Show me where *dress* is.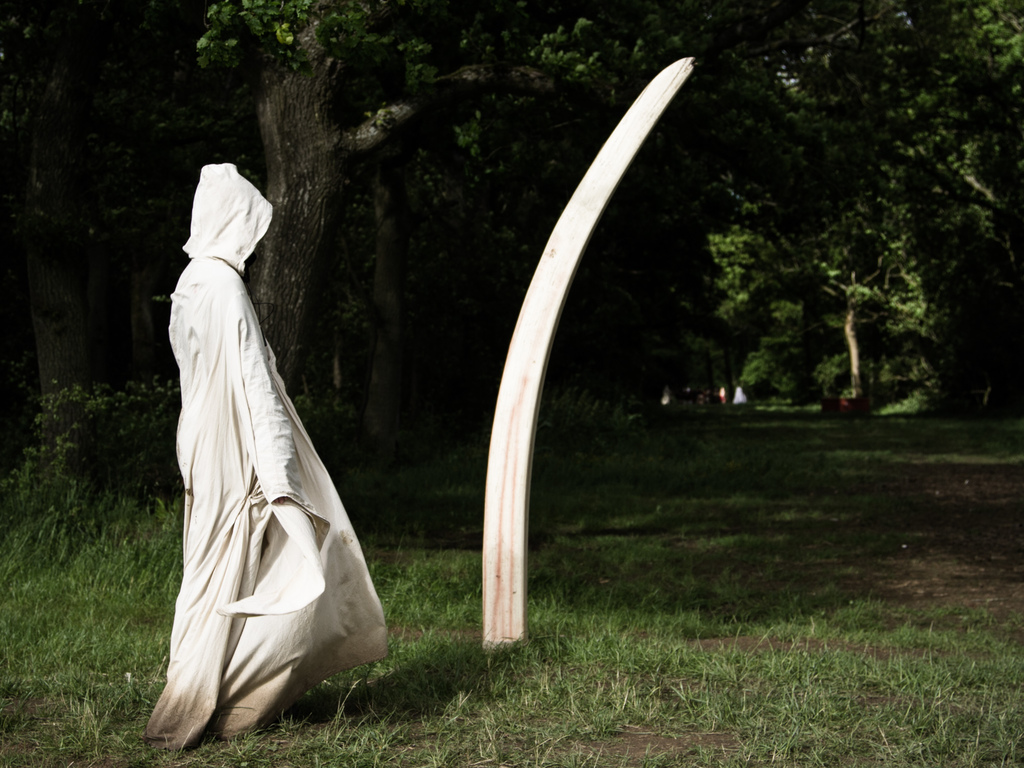
*dress* is at {"left": 145, "top": 161, "right": 390, "bottom": 743}.
